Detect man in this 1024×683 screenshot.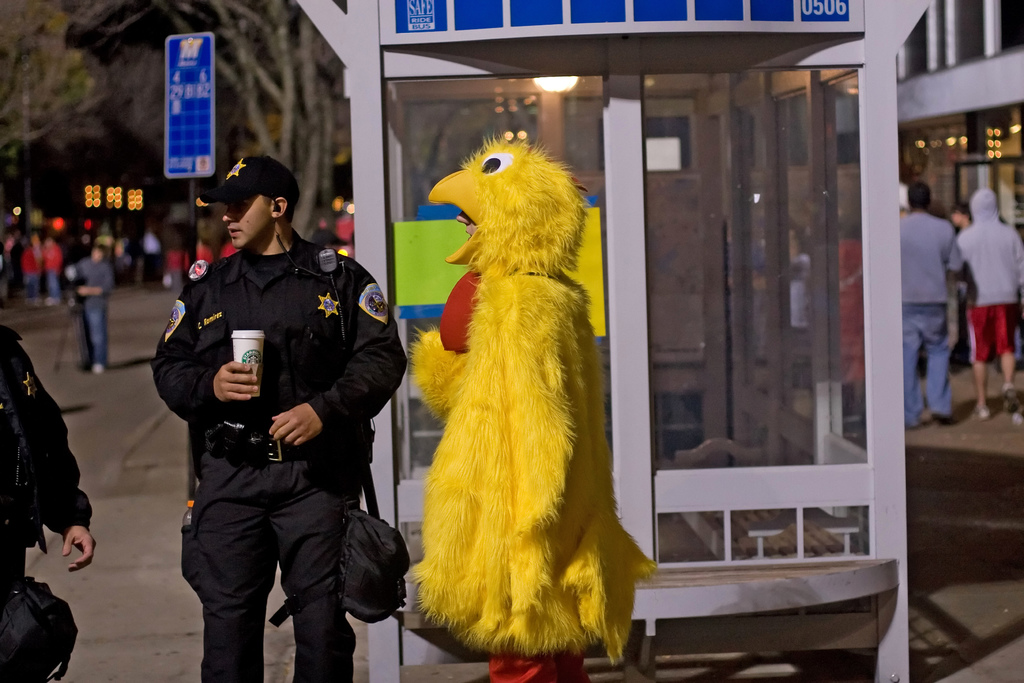
Detection: BBox(60, 245, 115, 378).
